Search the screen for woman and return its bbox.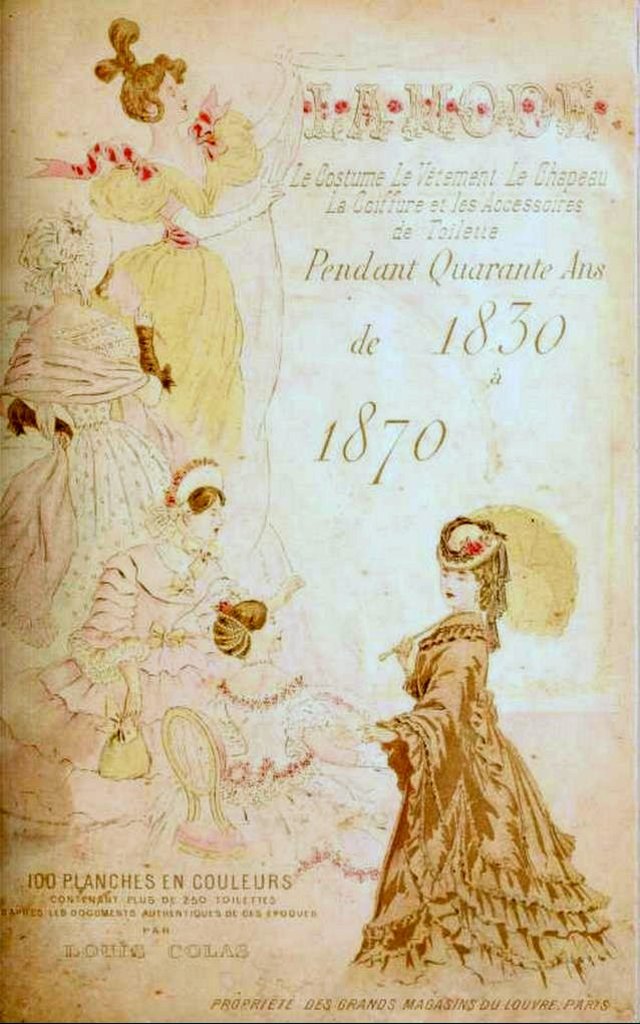
Found: rect(90, 15, 287, 475).
